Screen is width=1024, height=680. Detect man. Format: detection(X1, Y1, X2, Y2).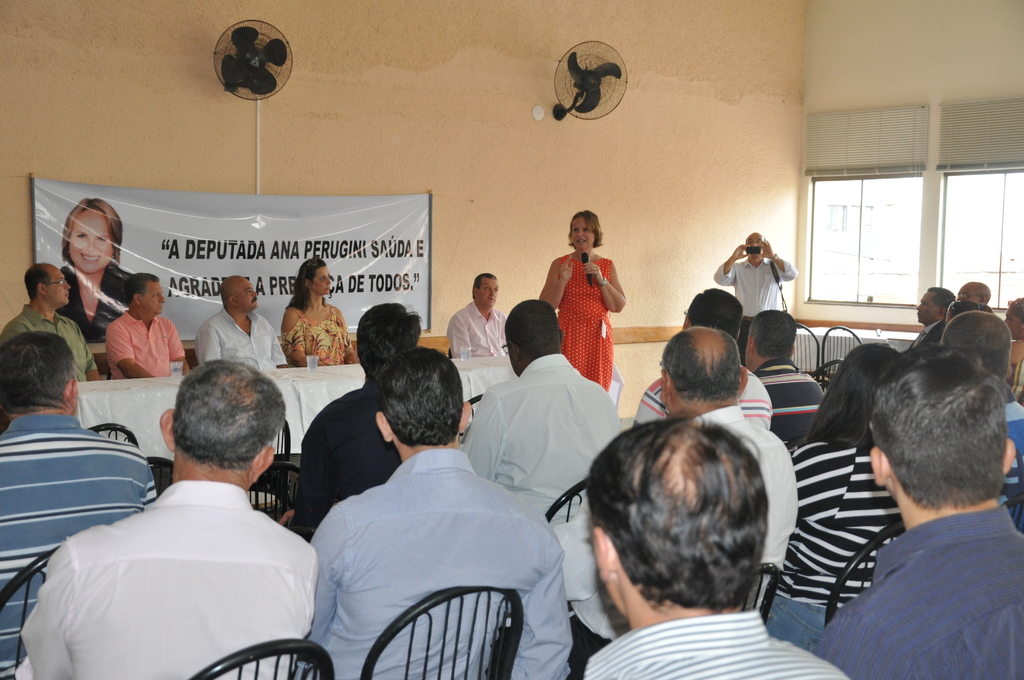
detection(898, 288, 956, 352).
